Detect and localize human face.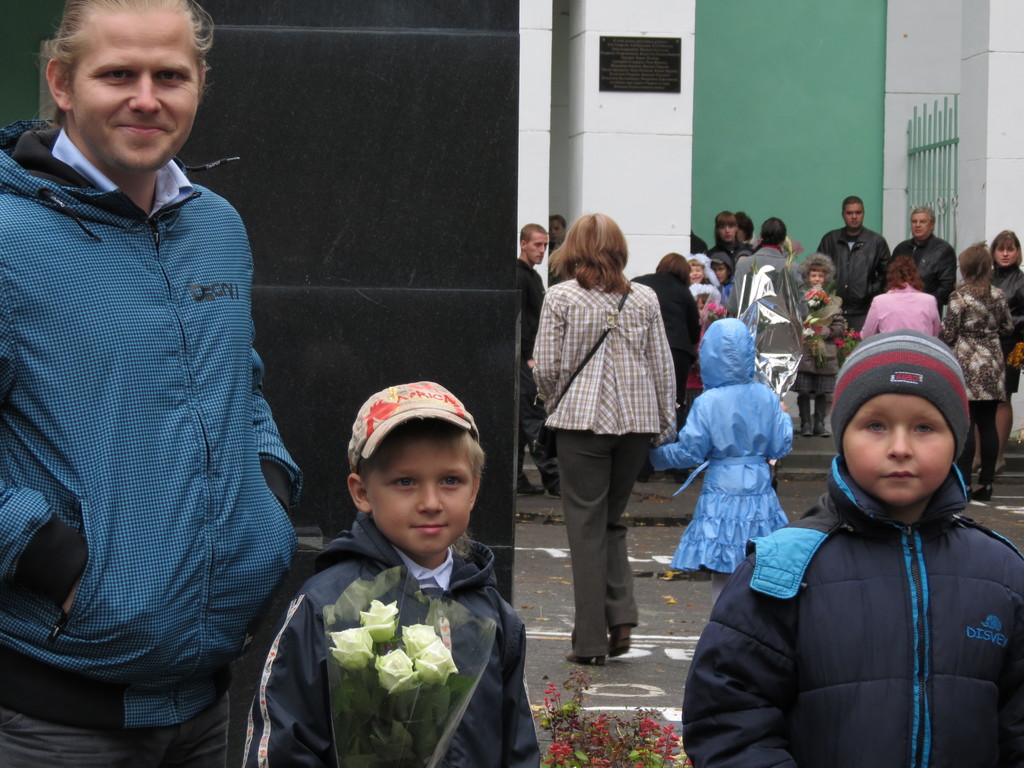
Localized at Rect(911, 211, 932, 241).
